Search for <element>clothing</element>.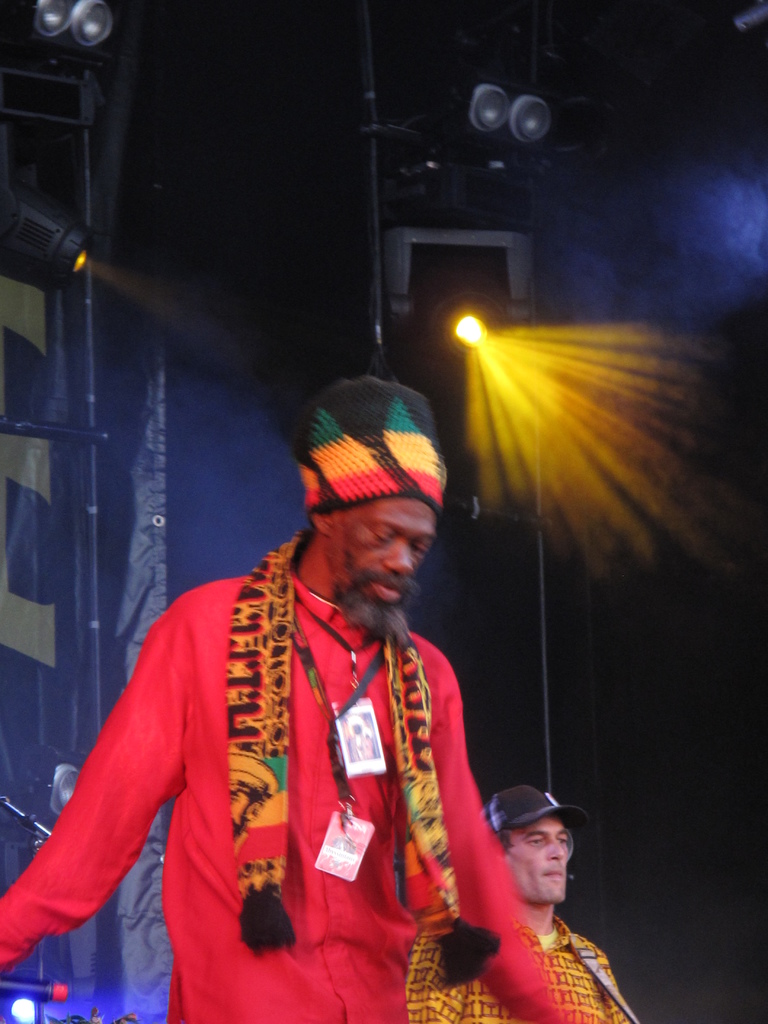
Found at BBox(403, 911, 639, 1023).
